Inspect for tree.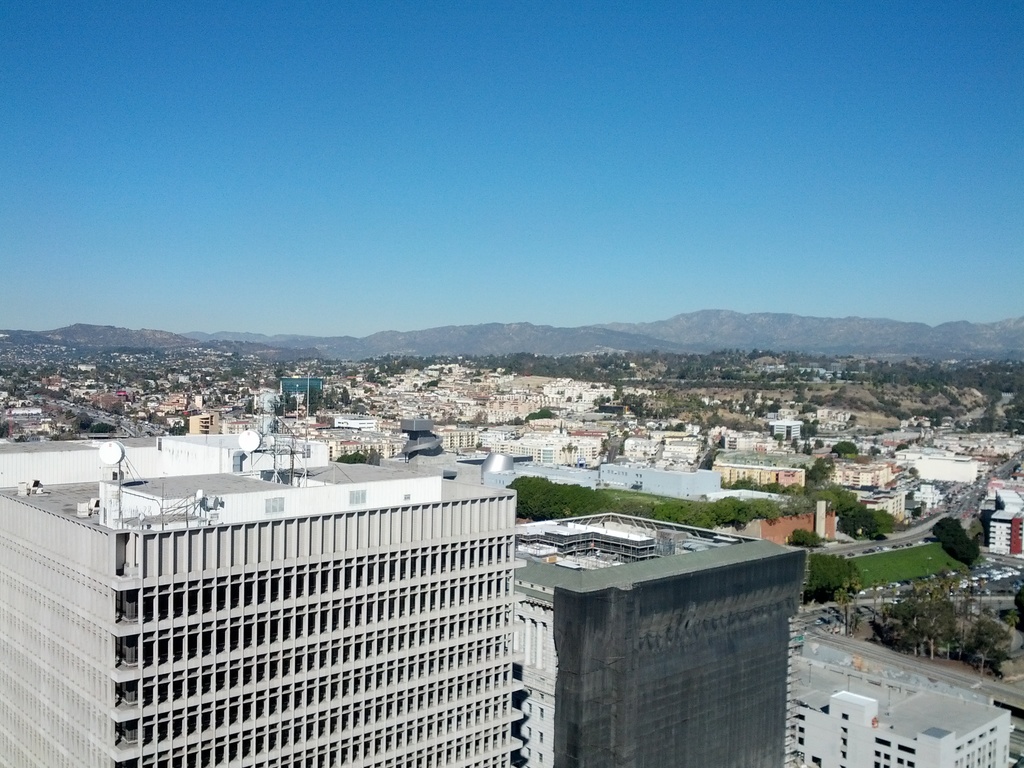
Inspection: {"left": 335, "top": 451, "right": 369, "bottom": 465}.
